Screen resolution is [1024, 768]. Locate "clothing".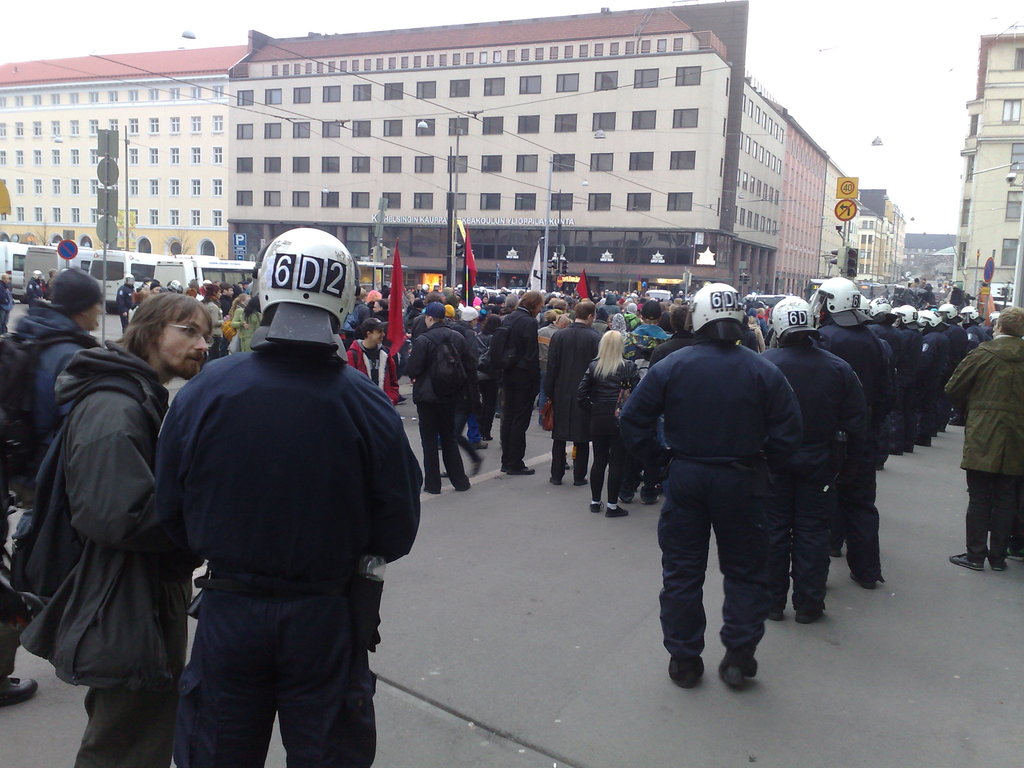
<box>190,292,218,351</box>.
